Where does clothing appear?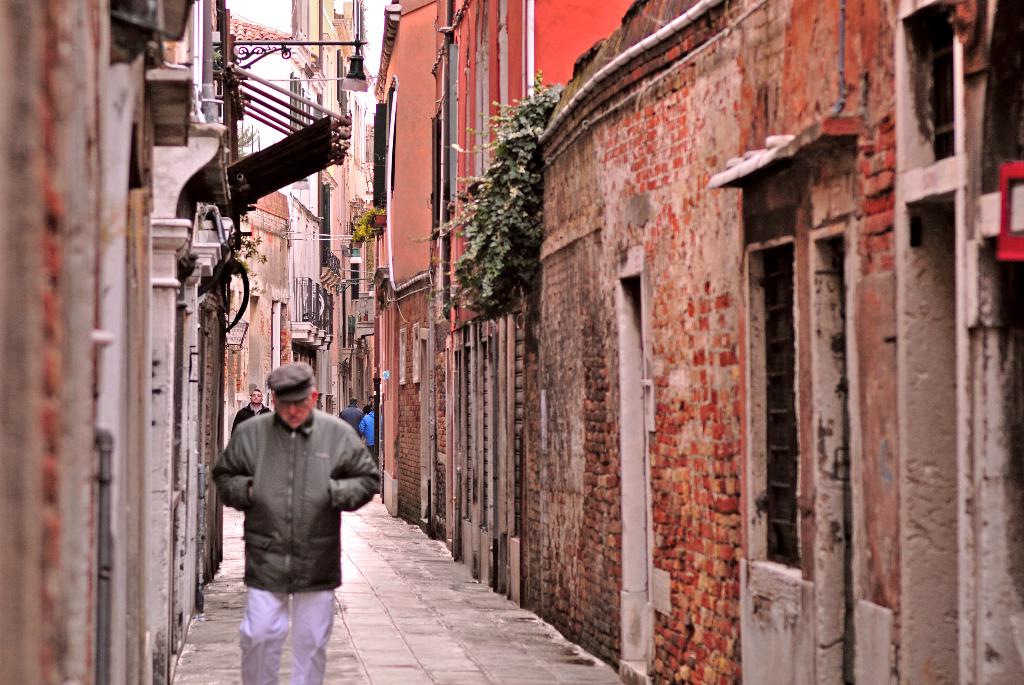
Appears at BBox(362, 413, 374, 441).
